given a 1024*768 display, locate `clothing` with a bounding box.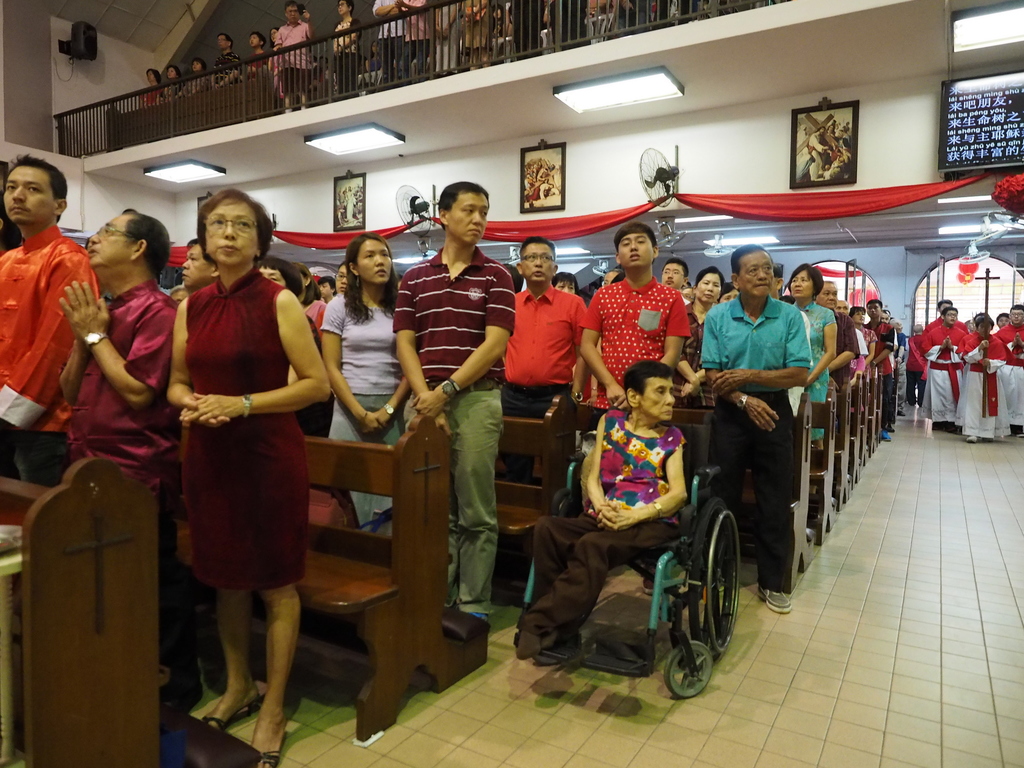
Located: box=[488, 285, 596, 573].
